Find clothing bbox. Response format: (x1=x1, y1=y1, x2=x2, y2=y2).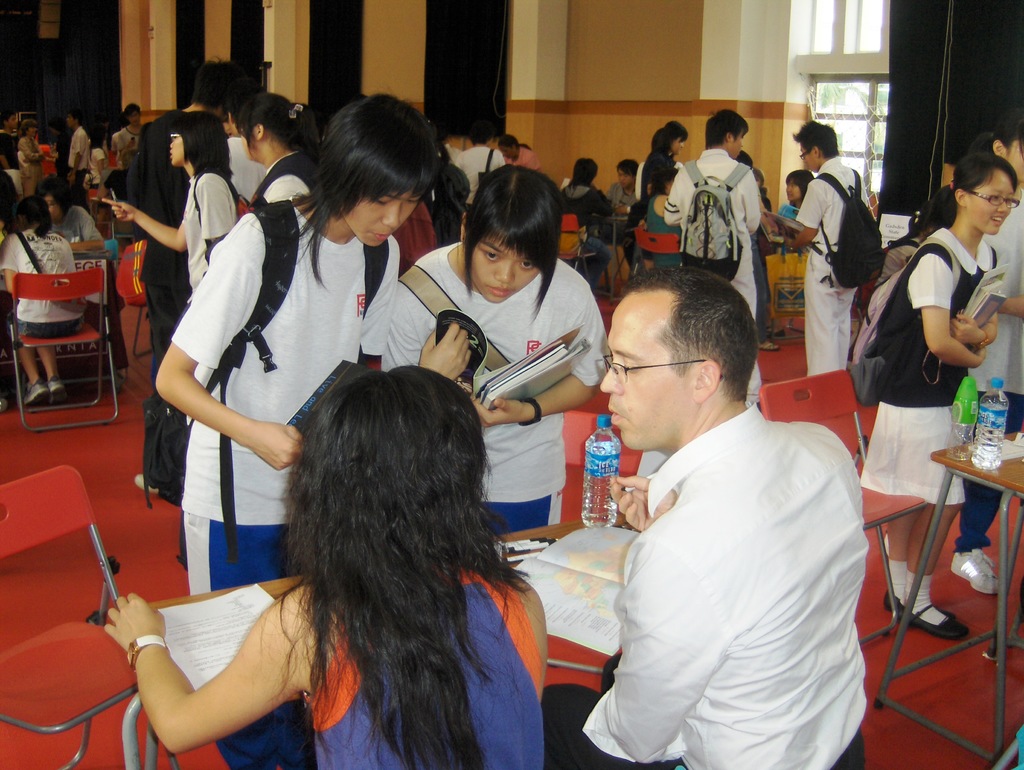
(x1=641, y1=146, x2=675, y2=203).
